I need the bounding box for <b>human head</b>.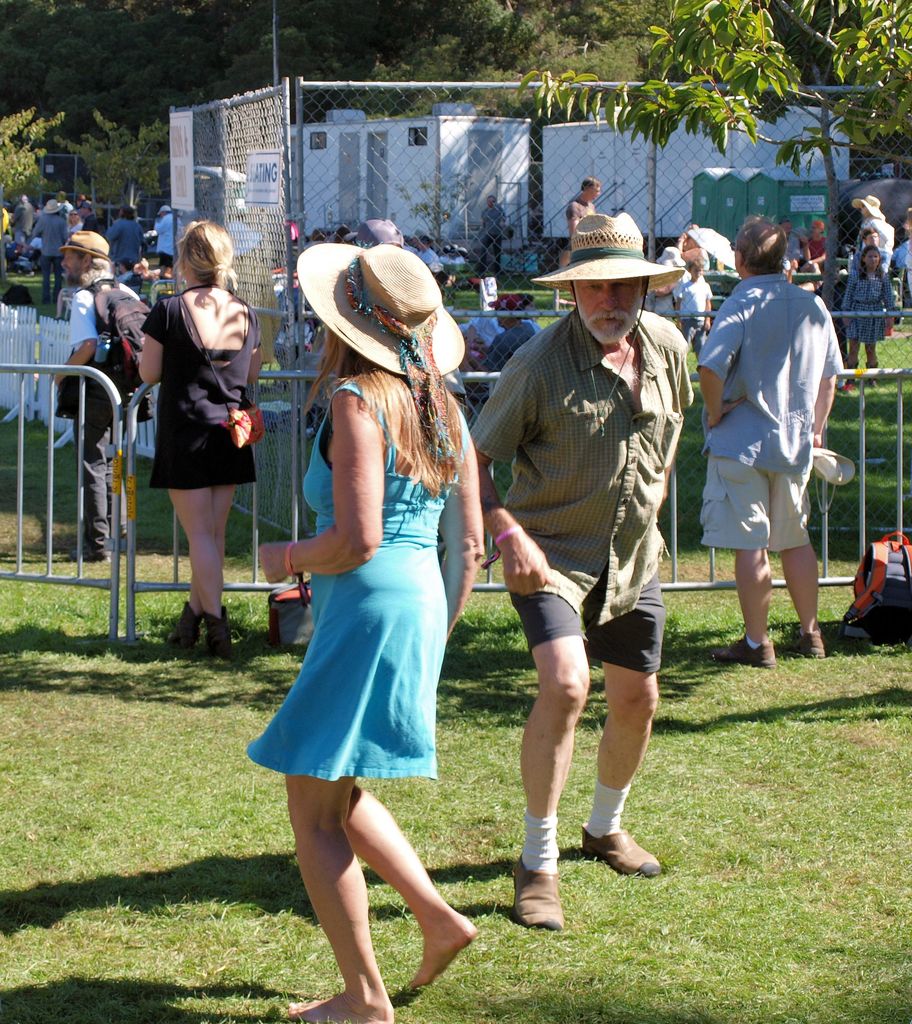
Here it is: x1=69 y1=207 x2=79 y2=225.
